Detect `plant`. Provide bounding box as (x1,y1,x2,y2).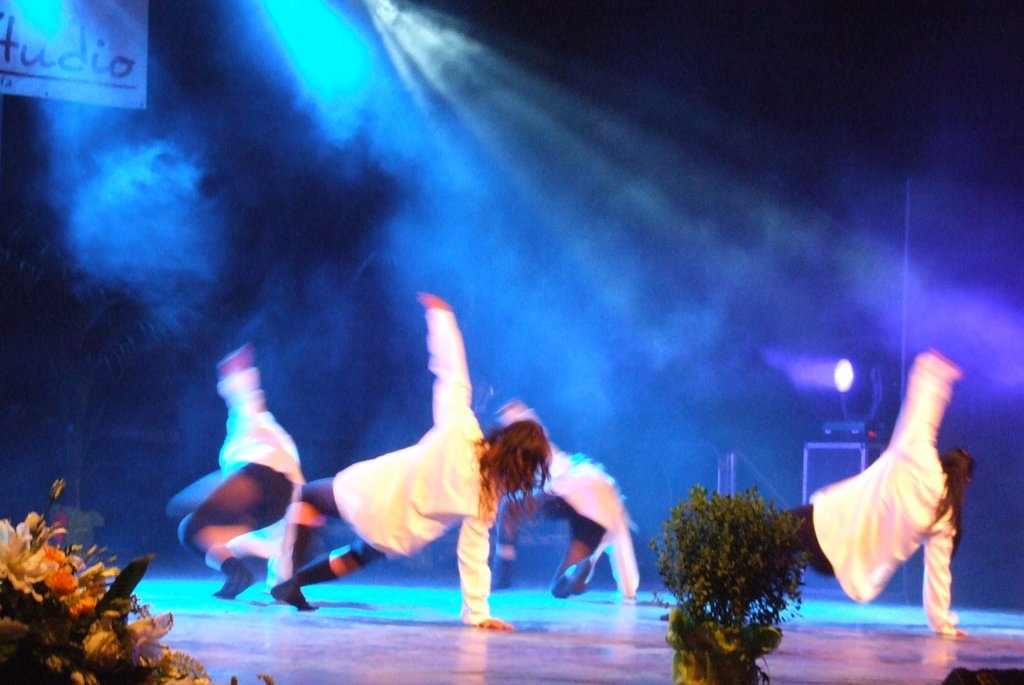
(650,474,813,684).
